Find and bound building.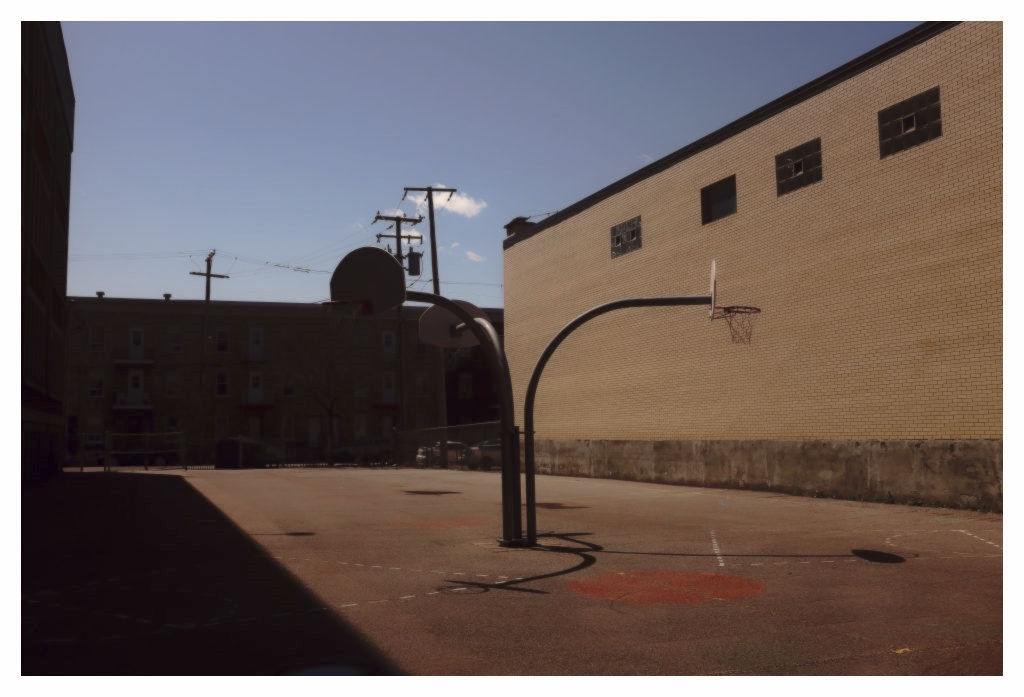
Bound: pyautogui.locateOnScreen(501, 19, 1005, 513).
